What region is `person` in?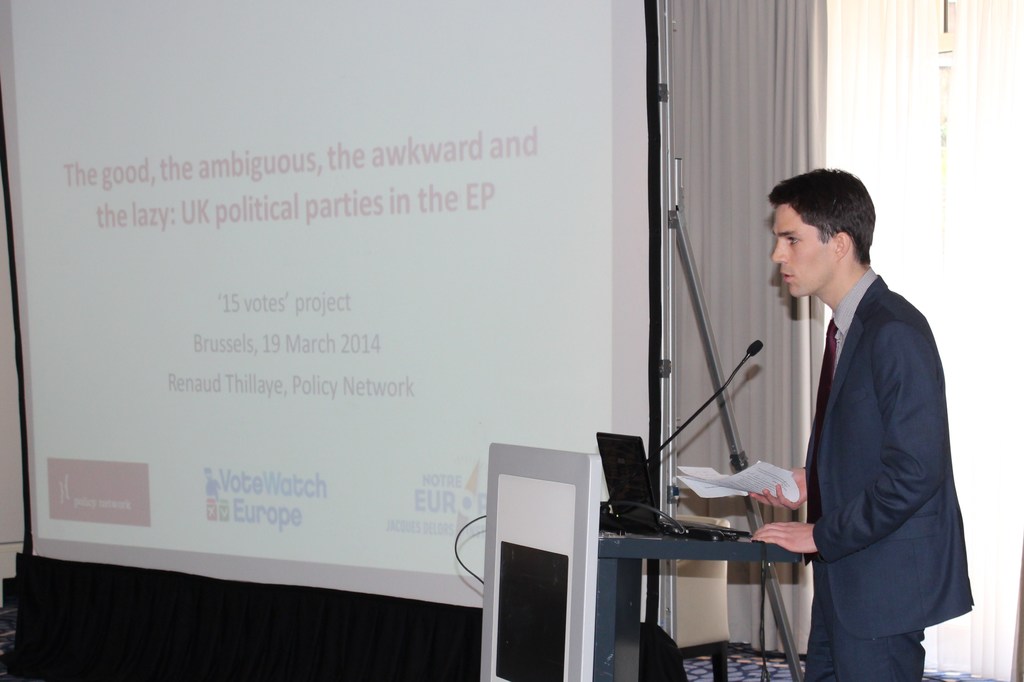
{"x1": 753, "y1": 148, "x2": 961, "y2": 681}.
